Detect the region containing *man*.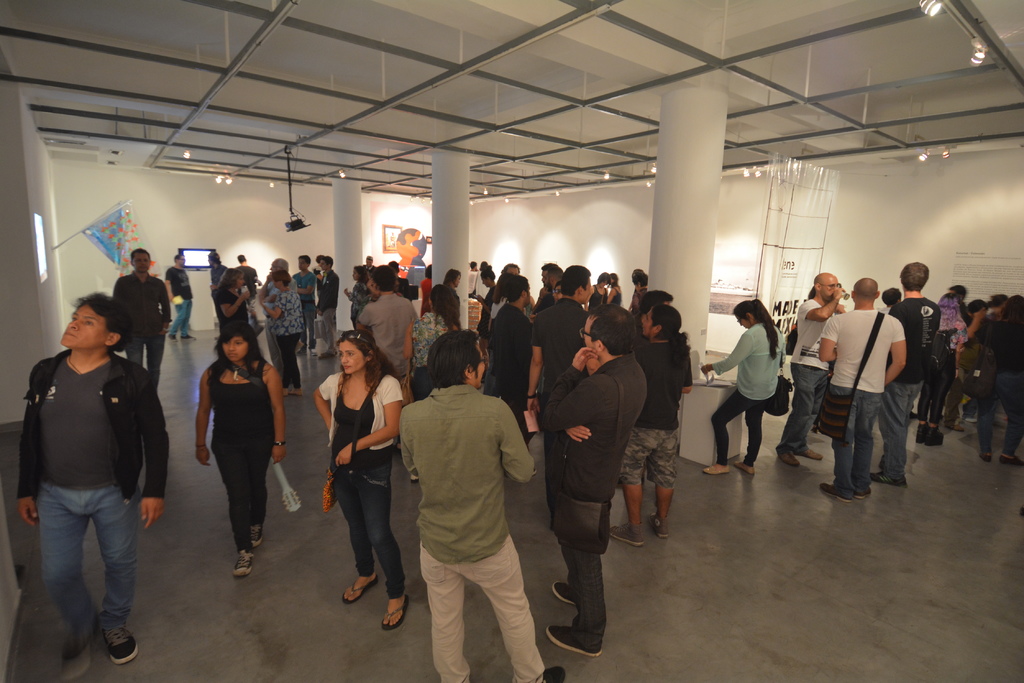
box=[206, 249, 228, 304].
